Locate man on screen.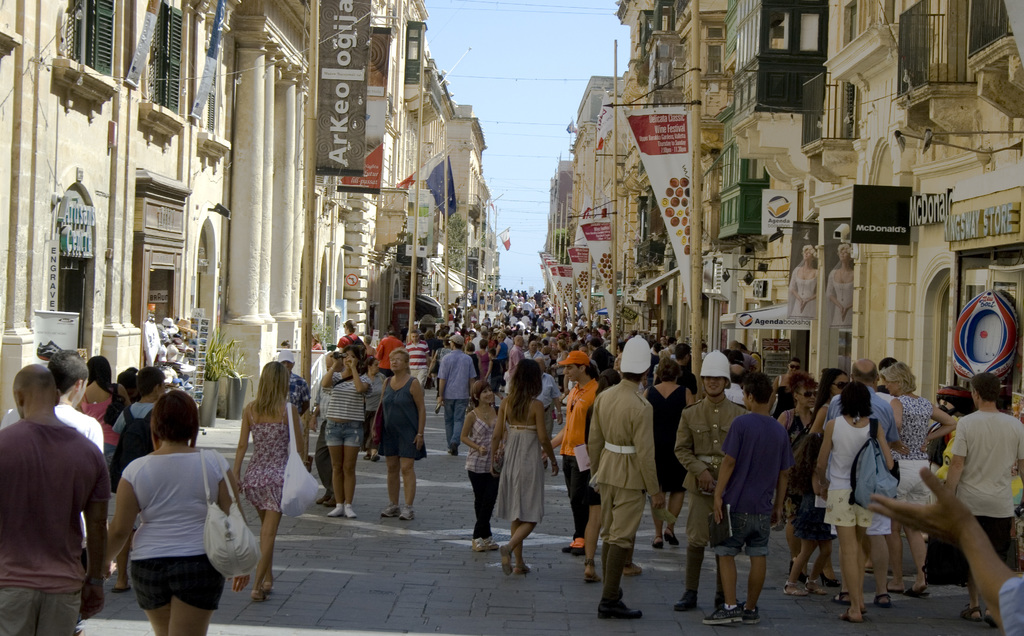
On screen at <box>374,329,405,379</box>.
